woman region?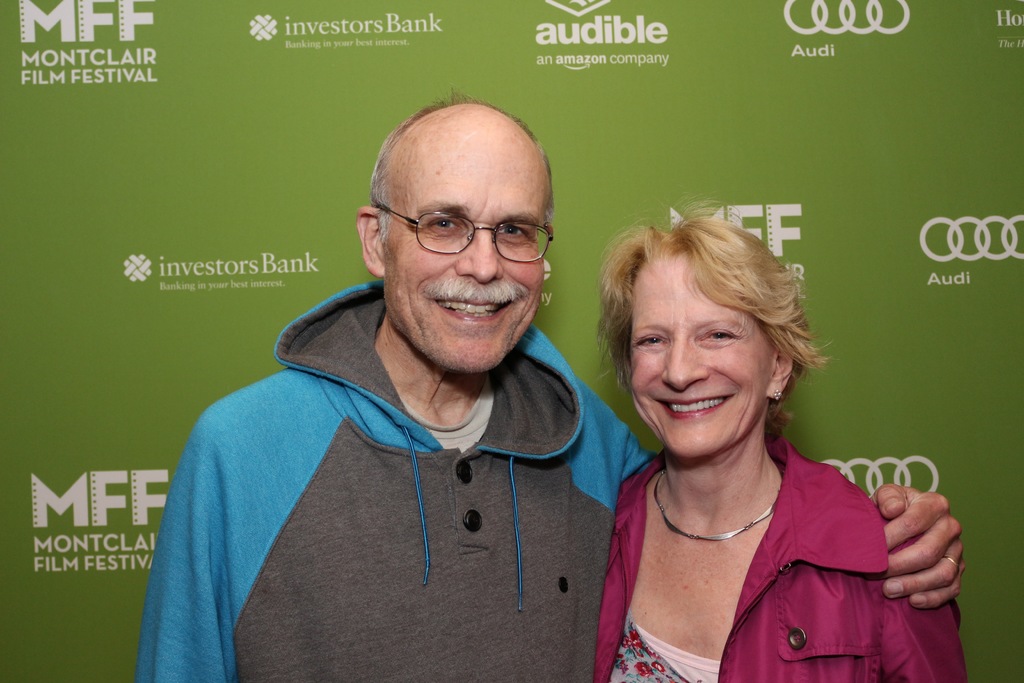
<box>588,209,972,682</box>
